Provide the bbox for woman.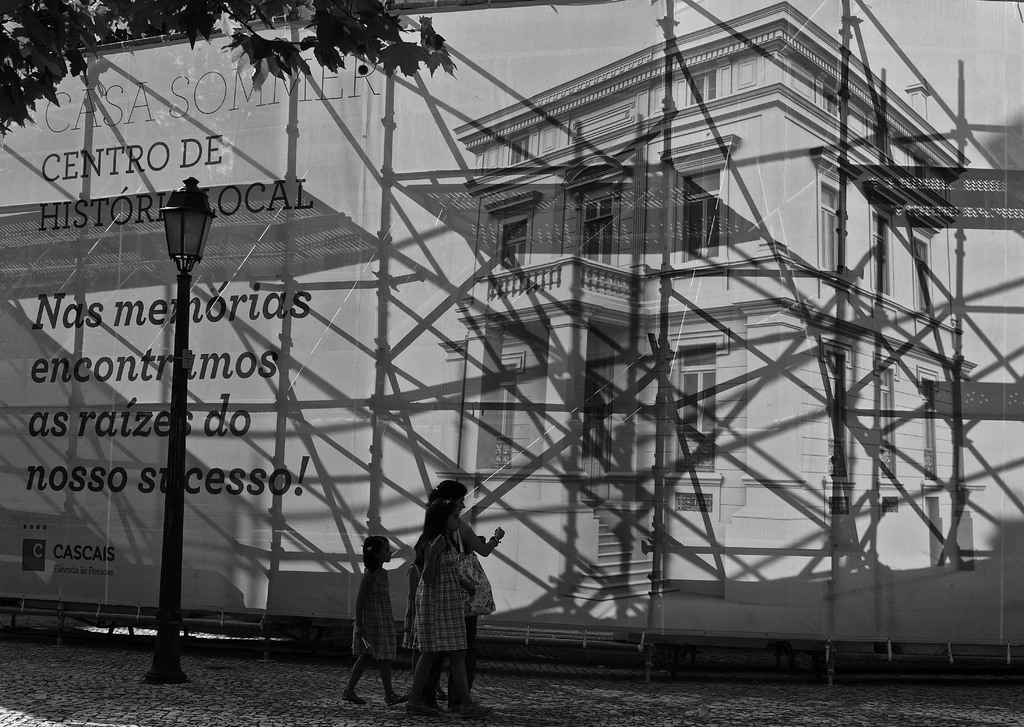
pyautogui.locateOnScreen(389, 468, 497, 711).
